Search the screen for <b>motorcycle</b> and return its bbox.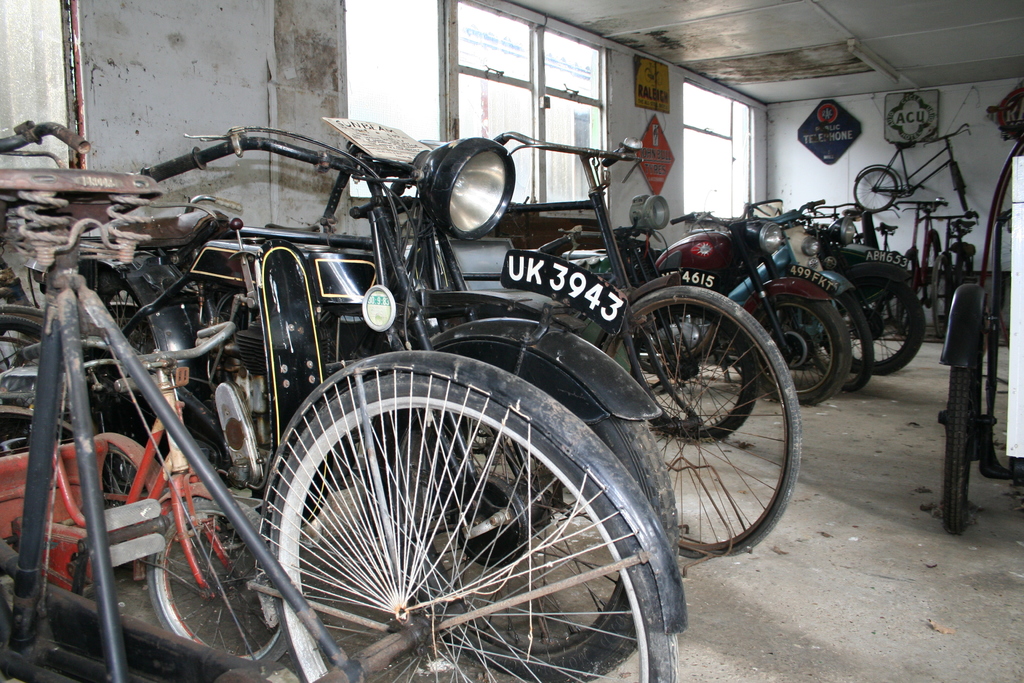
Found: (726, 199, 874, 391).
